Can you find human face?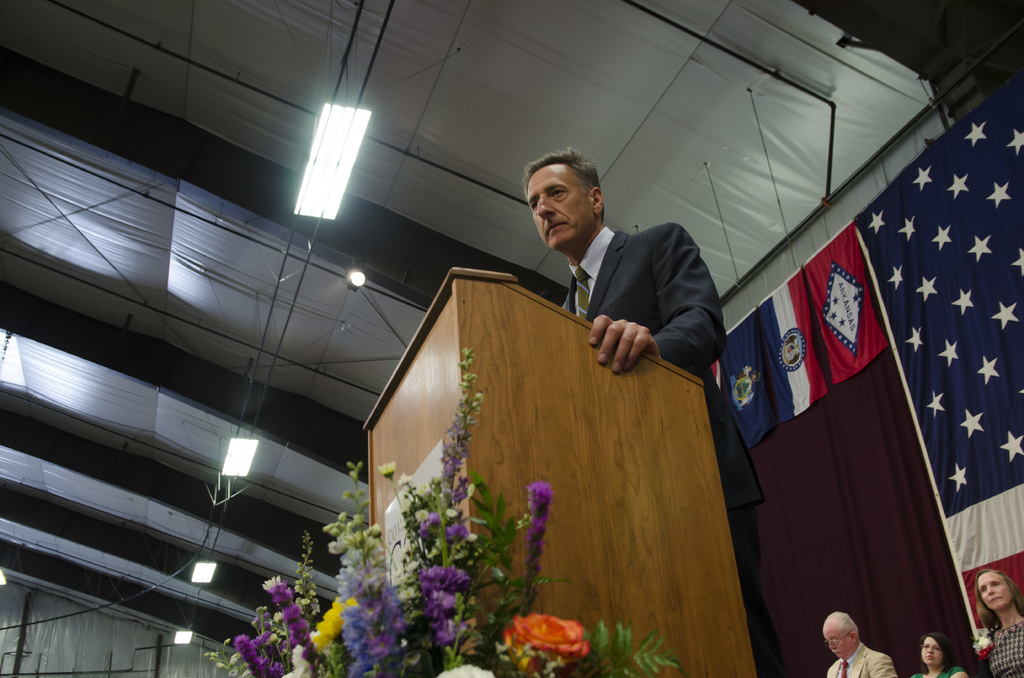
Yes, bounding box: select_region(920, 638, 942, 668).
